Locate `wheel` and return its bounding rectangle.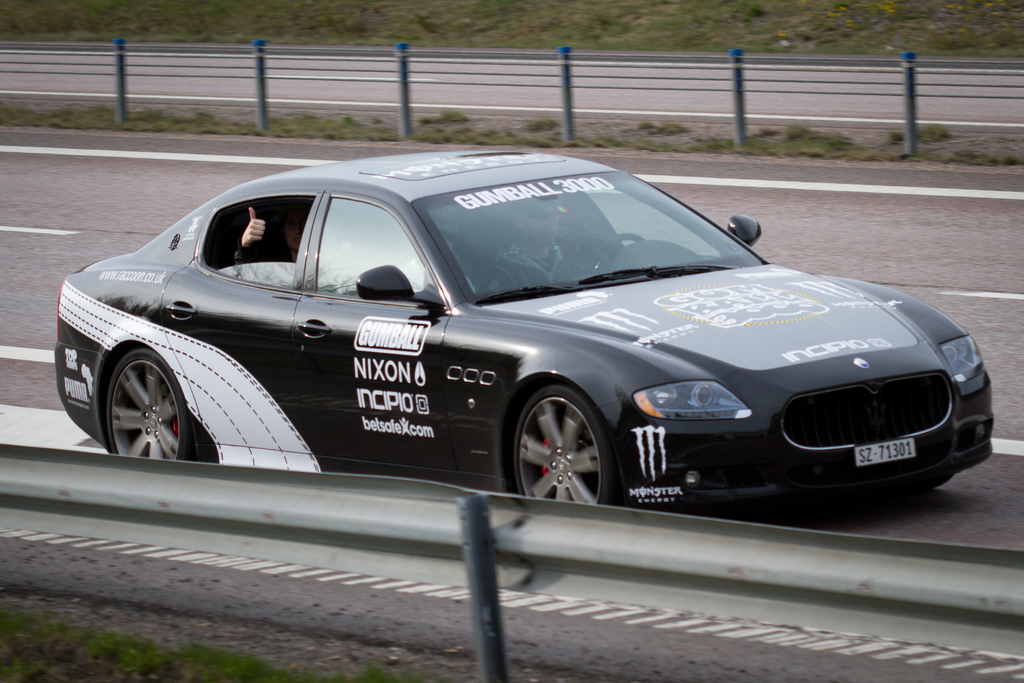
(582, 232, 644, 278).
